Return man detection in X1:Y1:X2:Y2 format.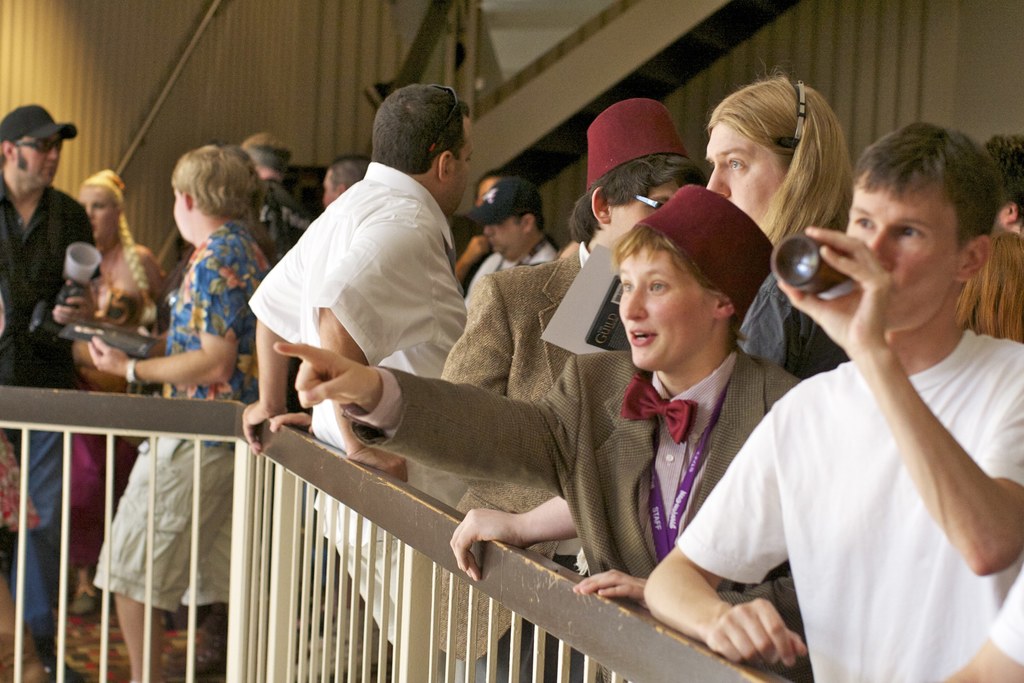
323:156:371:210.
